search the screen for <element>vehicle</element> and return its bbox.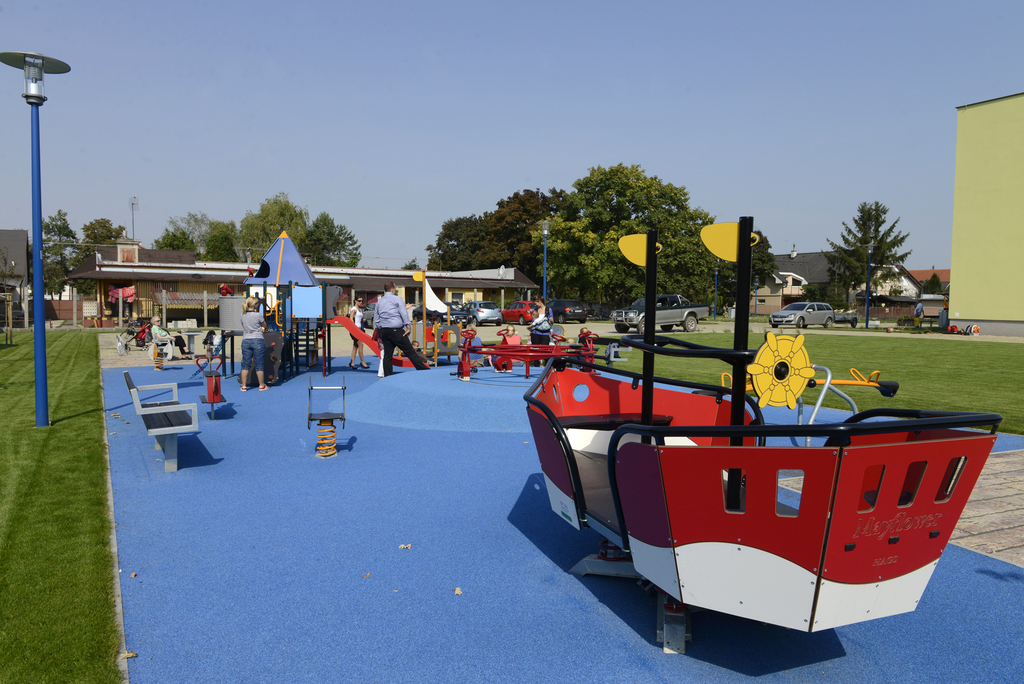
Found: left=506, top=300, right=533, bottom=327.
